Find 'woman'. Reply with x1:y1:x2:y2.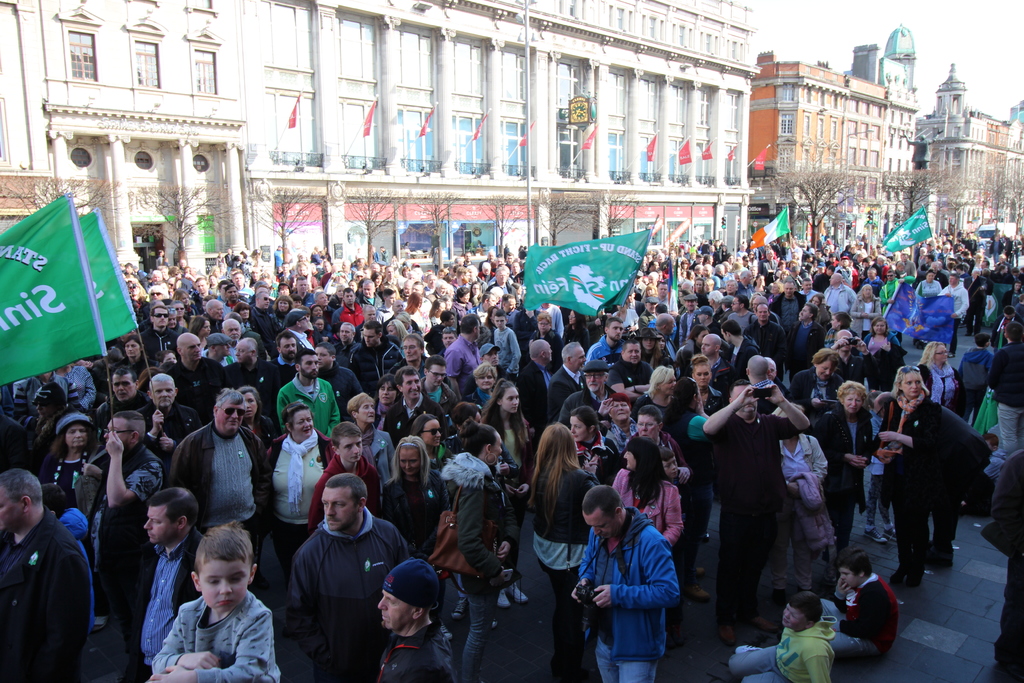
614:296:639:333.
